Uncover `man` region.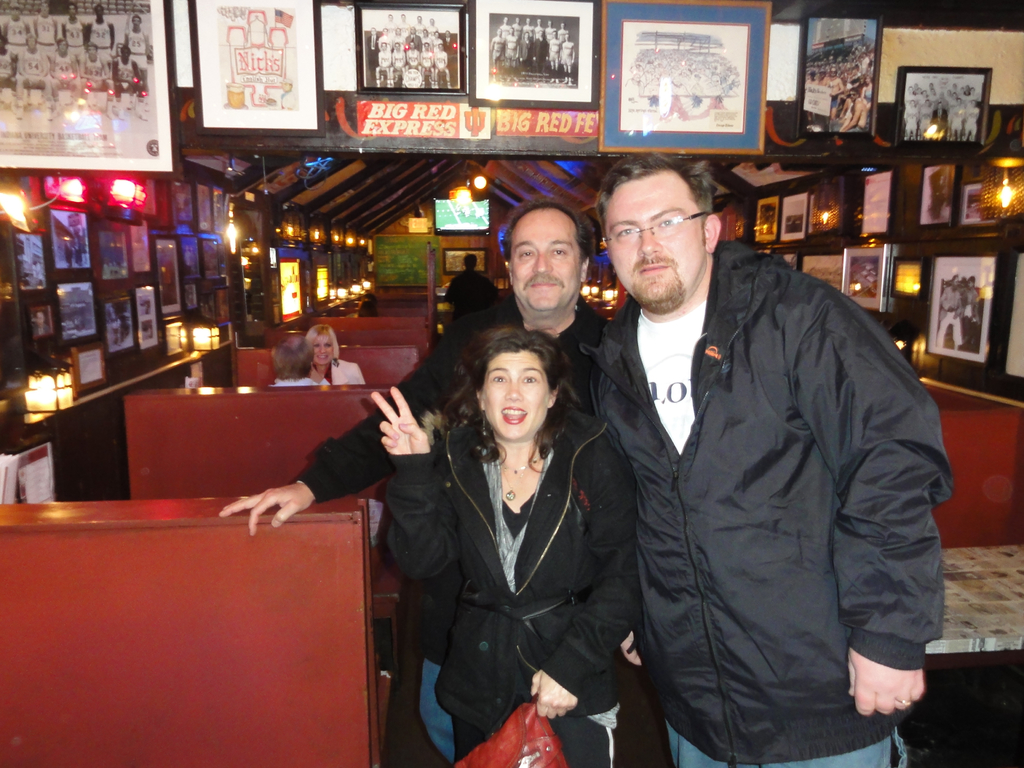
Uncovered: x1=60, y1=3, x2=84, y2=69.
